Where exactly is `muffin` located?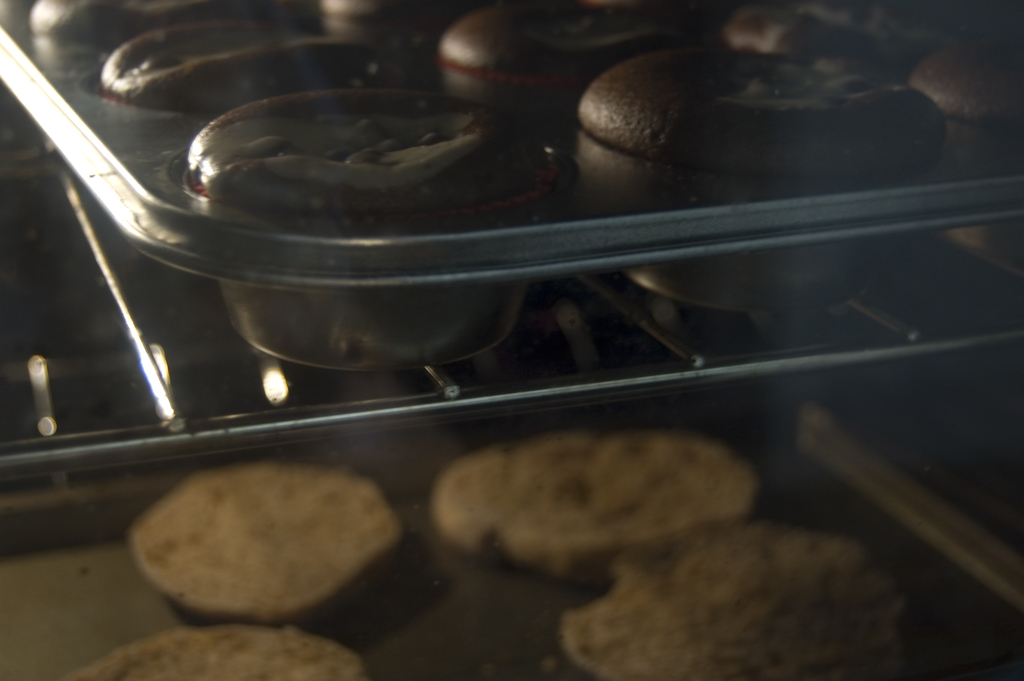
Its bounding box is bbox=(320, 0, 467, 47).
